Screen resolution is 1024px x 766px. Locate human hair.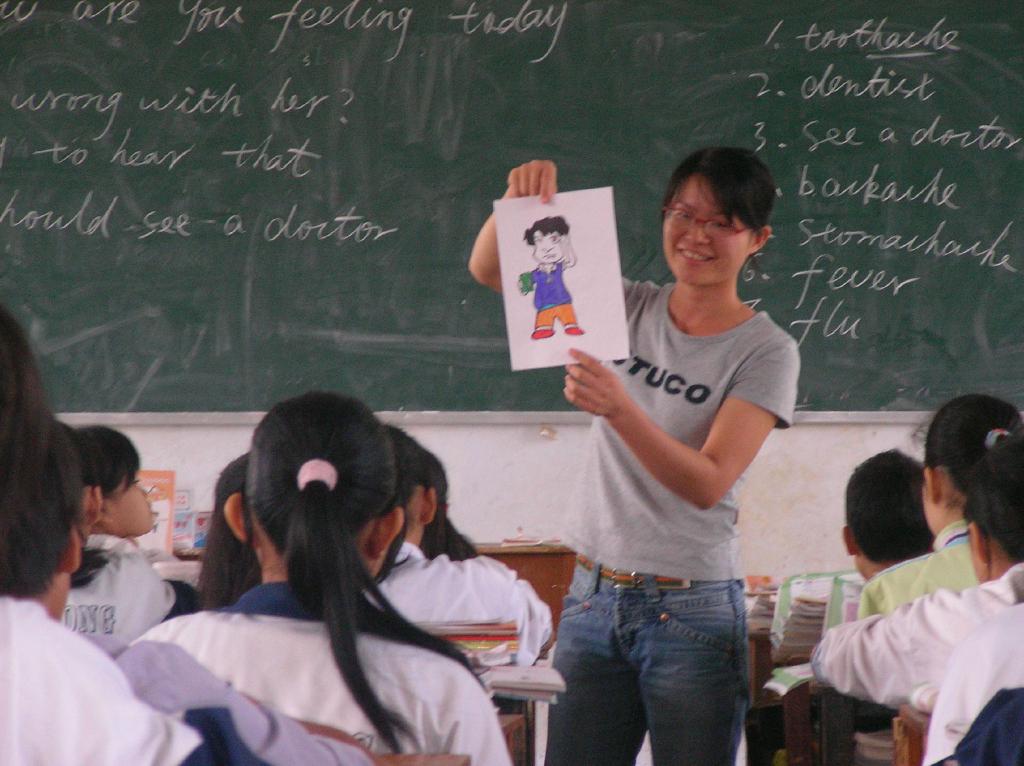
[425, 448, 465, 557].
